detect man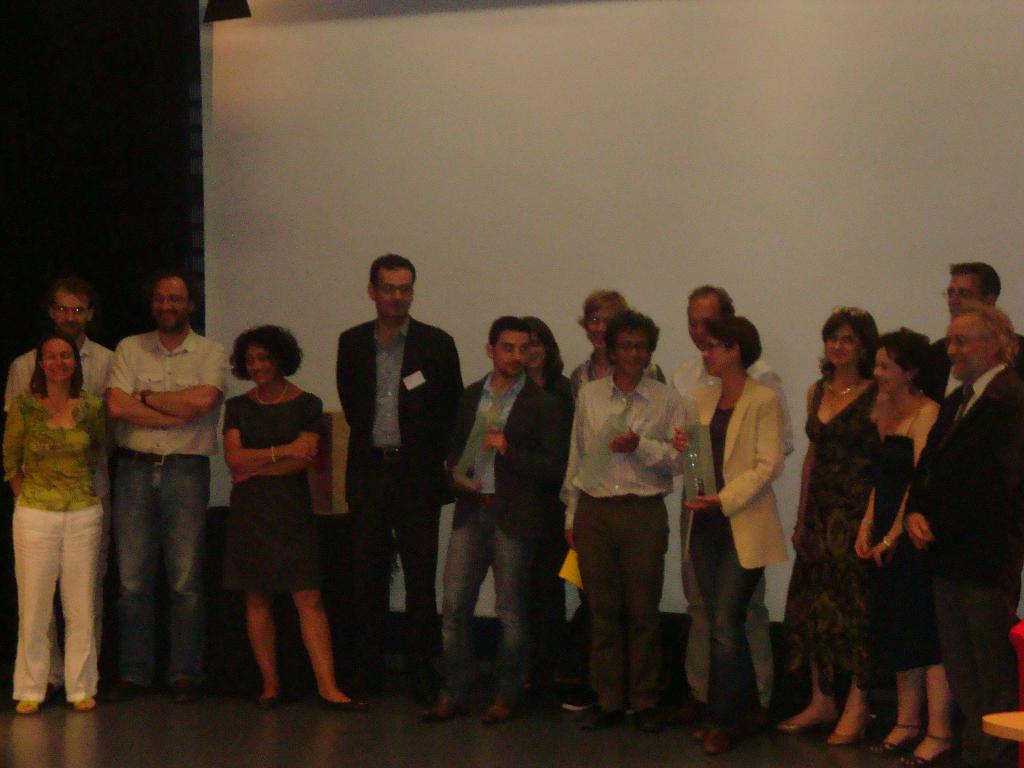
pyautogui.locateOnScreen(6, 273, 112, 698)
